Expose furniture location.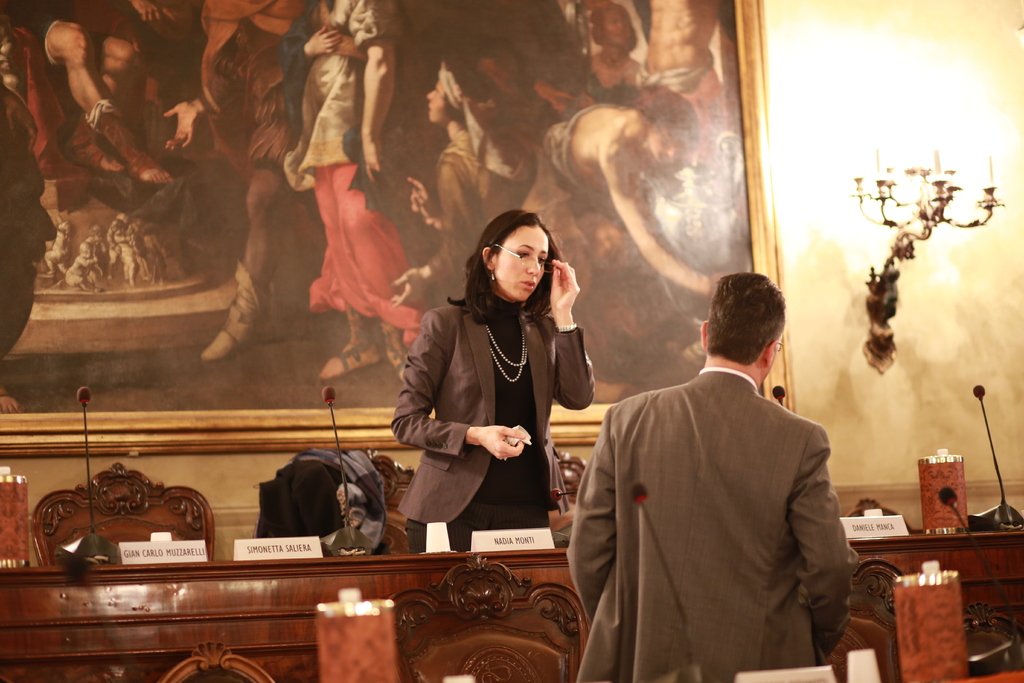
Exposed at [x1=372, y1=457, x2=416, y2=556].
